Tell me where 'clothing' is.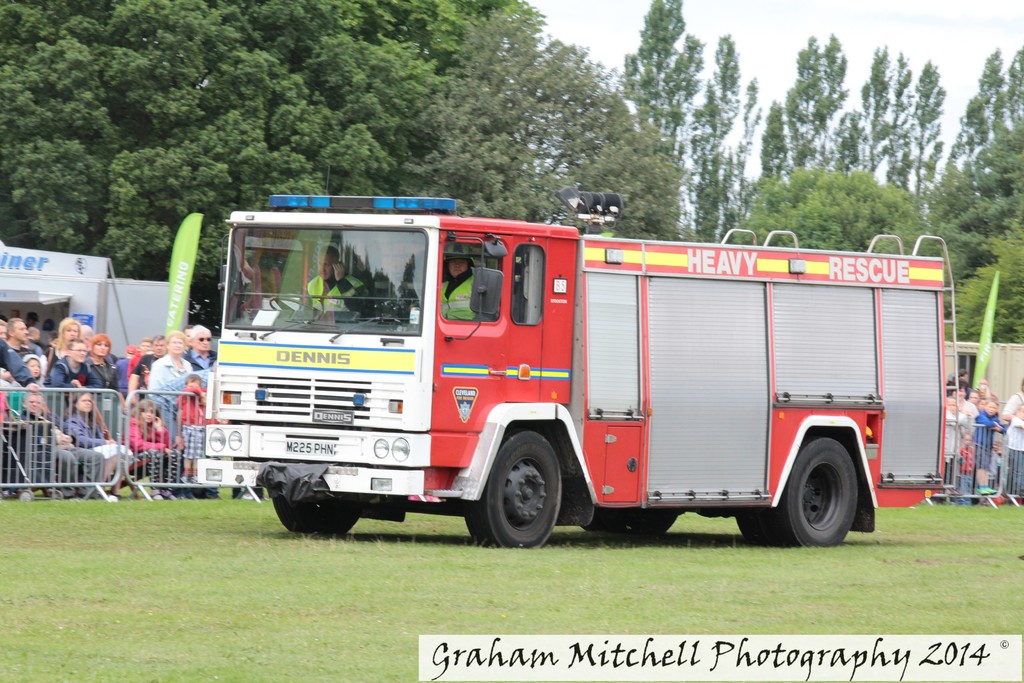
'clothing' is at left=306, top=273, right=374, bottom=313.
